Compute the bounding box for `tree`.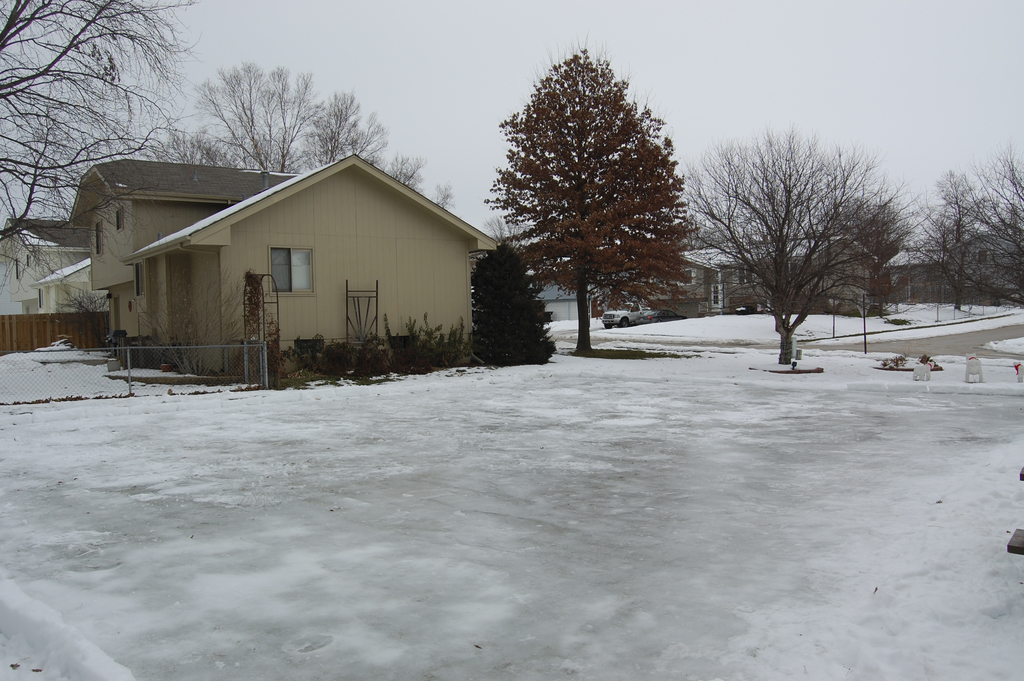
bbox(453, 229, 559, 376).
